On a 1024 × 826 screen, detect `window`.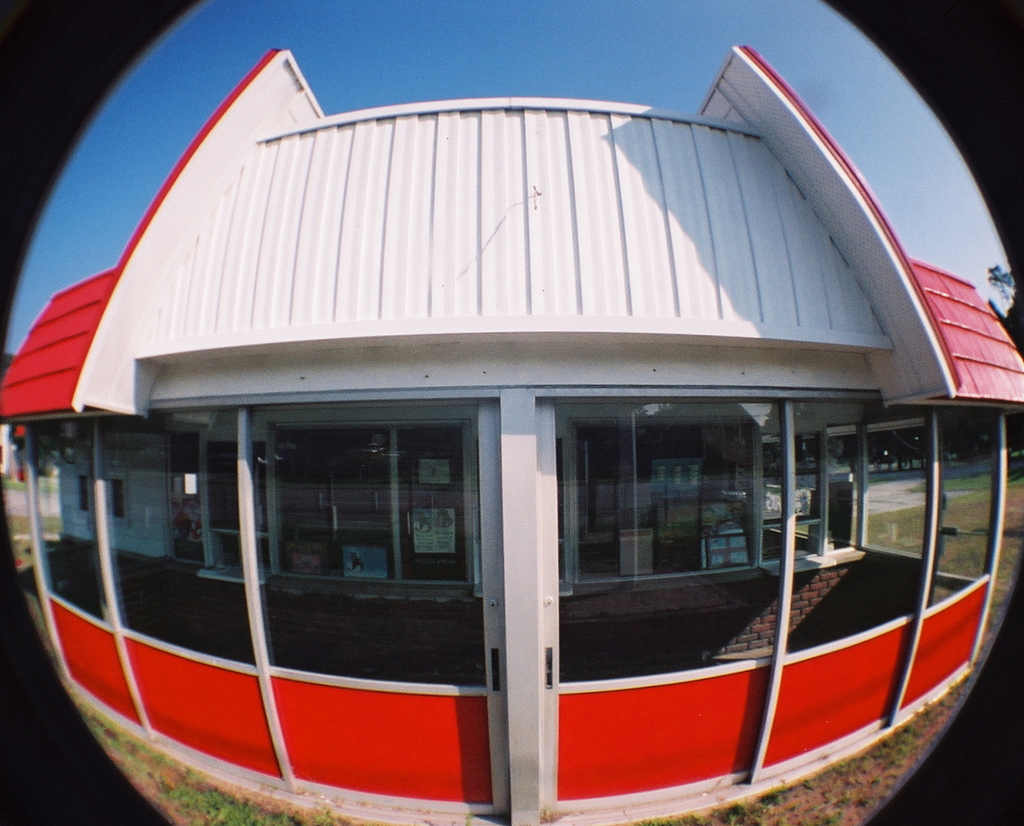
bbox(101, 410, 262, 666).
